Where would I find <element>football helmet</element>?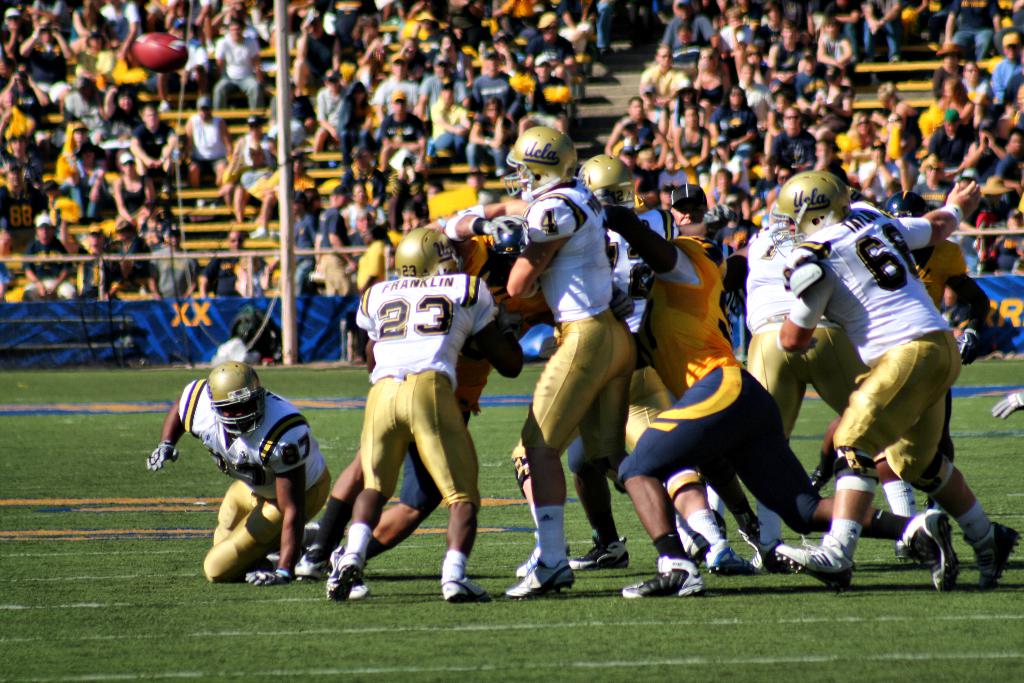
At (left=204, top=359, right=266, bottom=431).
